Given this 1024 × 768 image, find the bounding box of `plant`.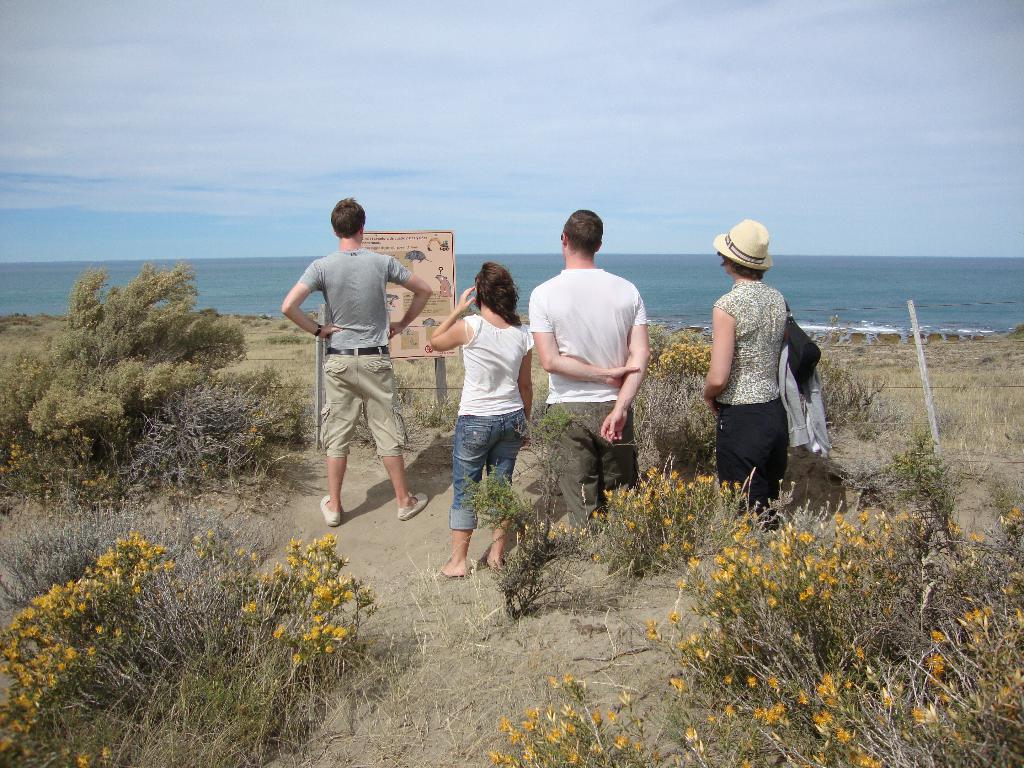
bbox=(296, 323, 308, 340).
